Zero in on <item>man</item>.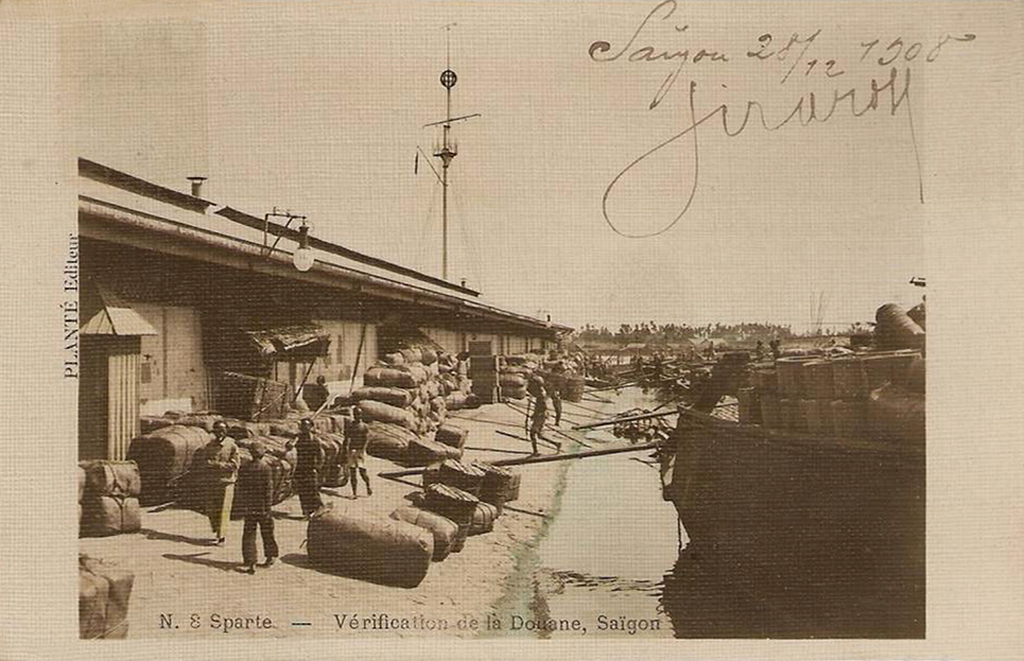
Zeroed in: BBox(232, 445, 283, 577).
